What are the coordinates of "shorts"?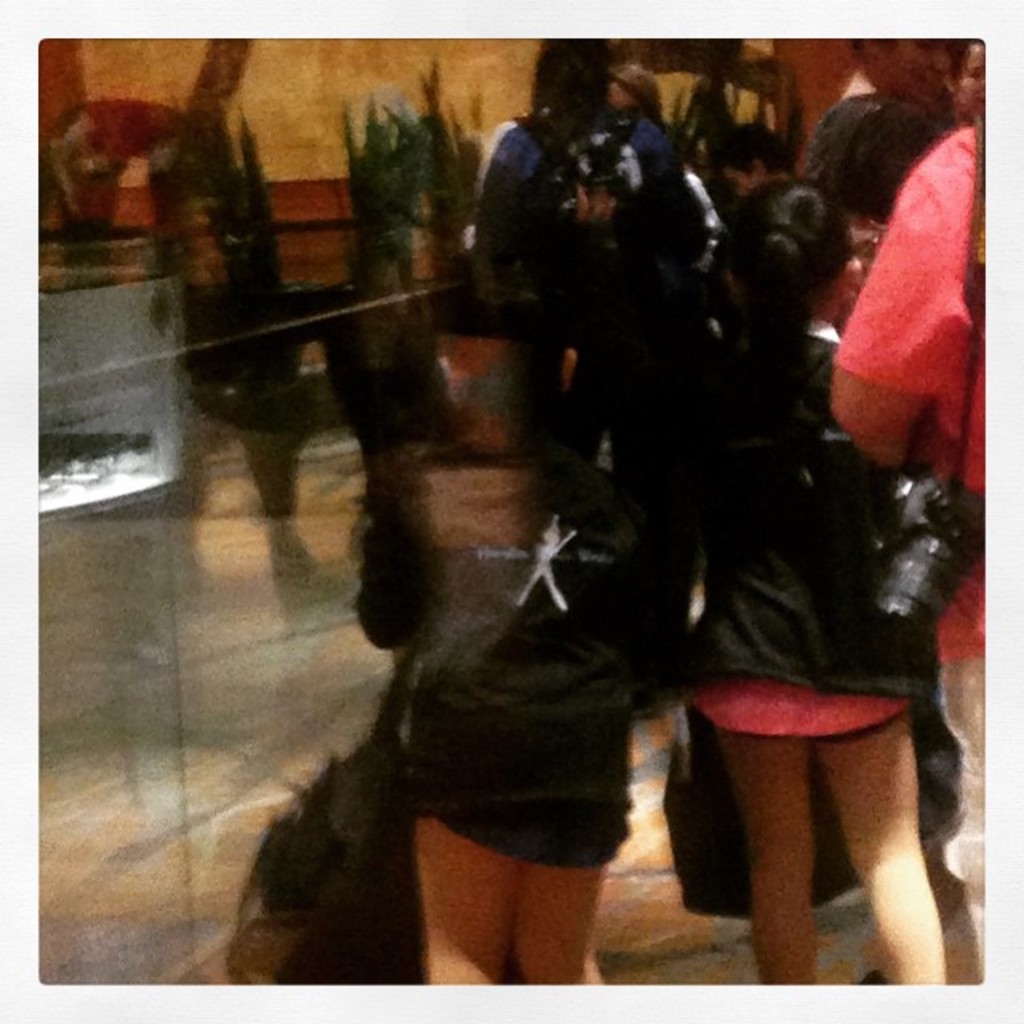
l=408, t=690, r=630, b=870.
